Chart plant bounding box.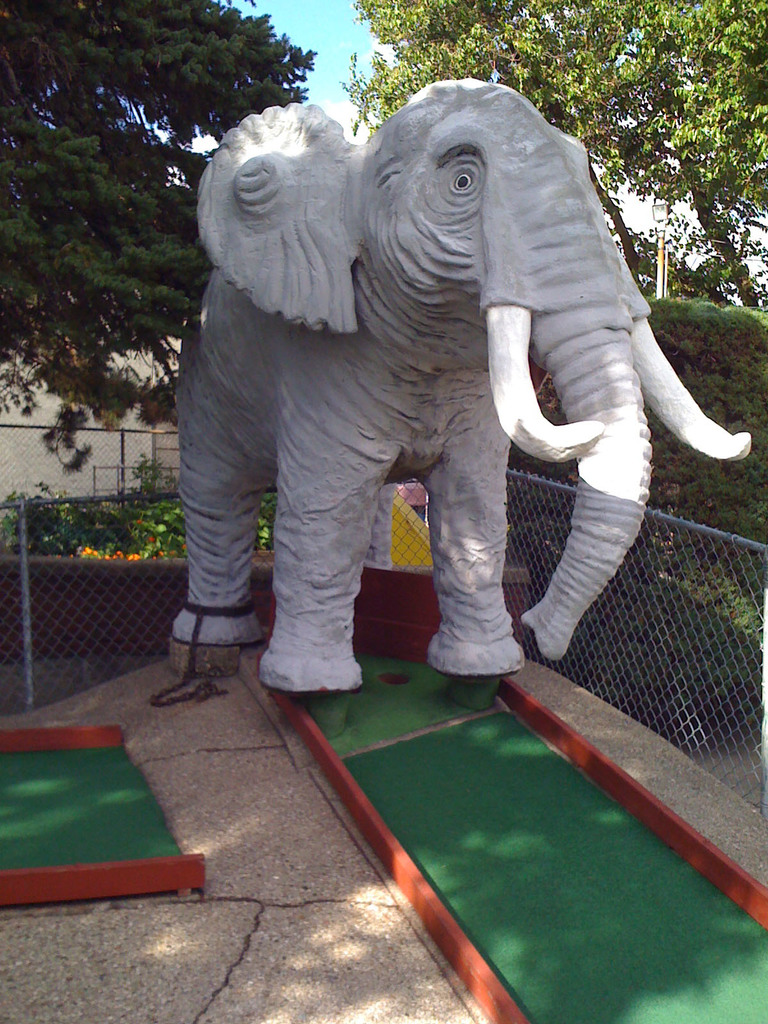
Charted: <bbox>0, 476, 276, 557</bbox>.
